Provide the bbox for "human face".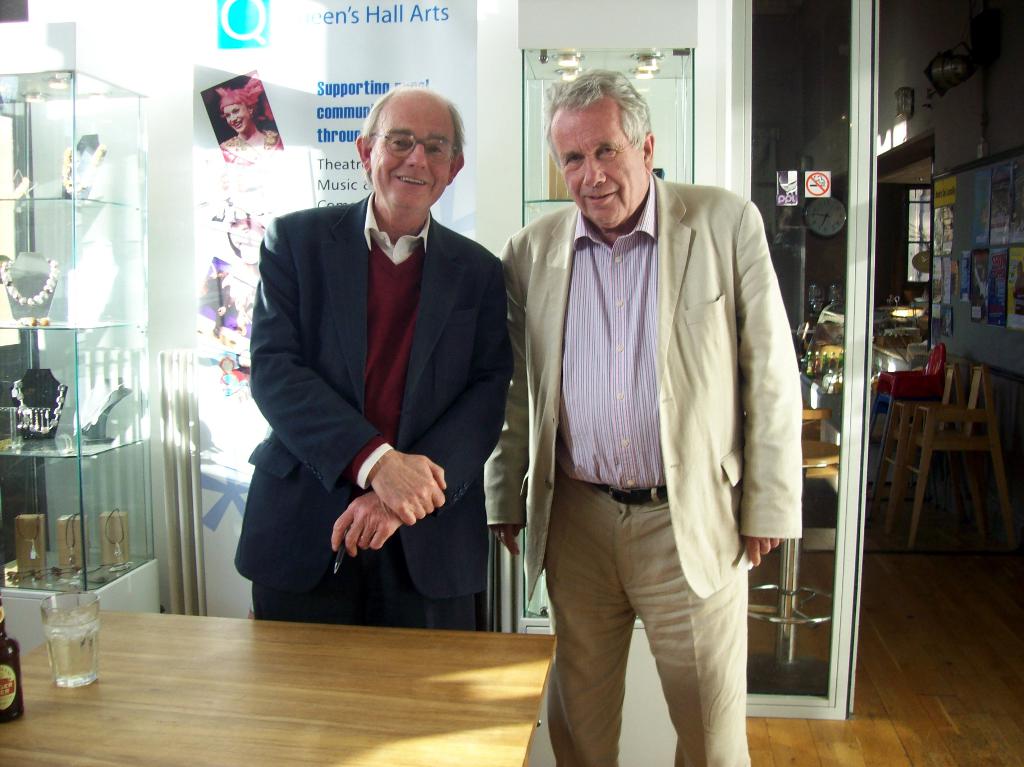
[x1=374, y1=98, x2=450, y2=211].
